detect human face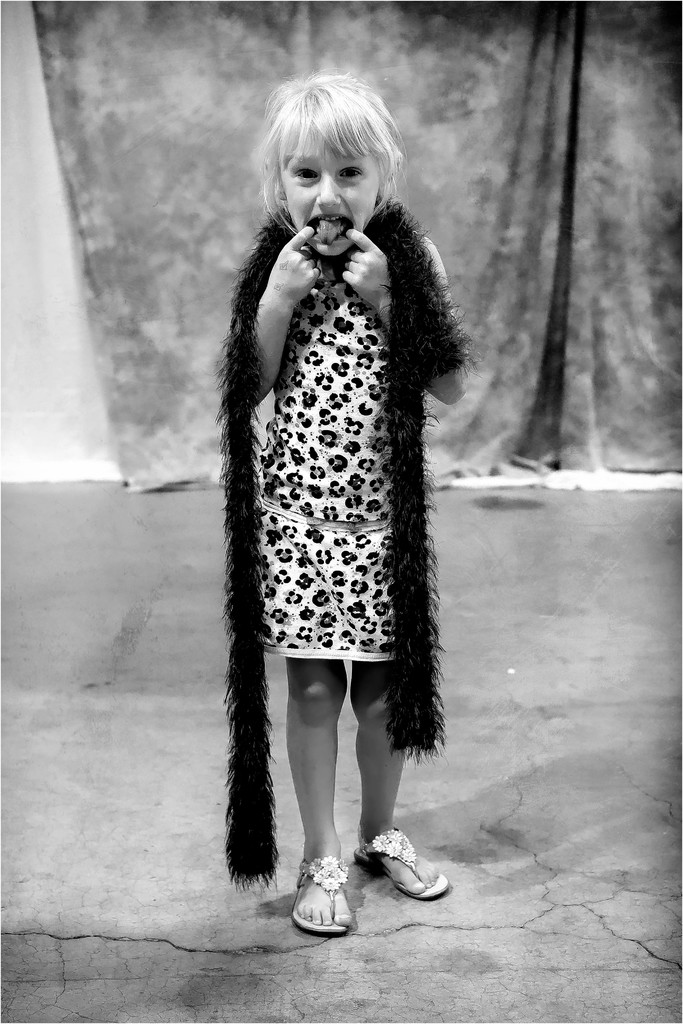
box(283, 125, 379, 254)
